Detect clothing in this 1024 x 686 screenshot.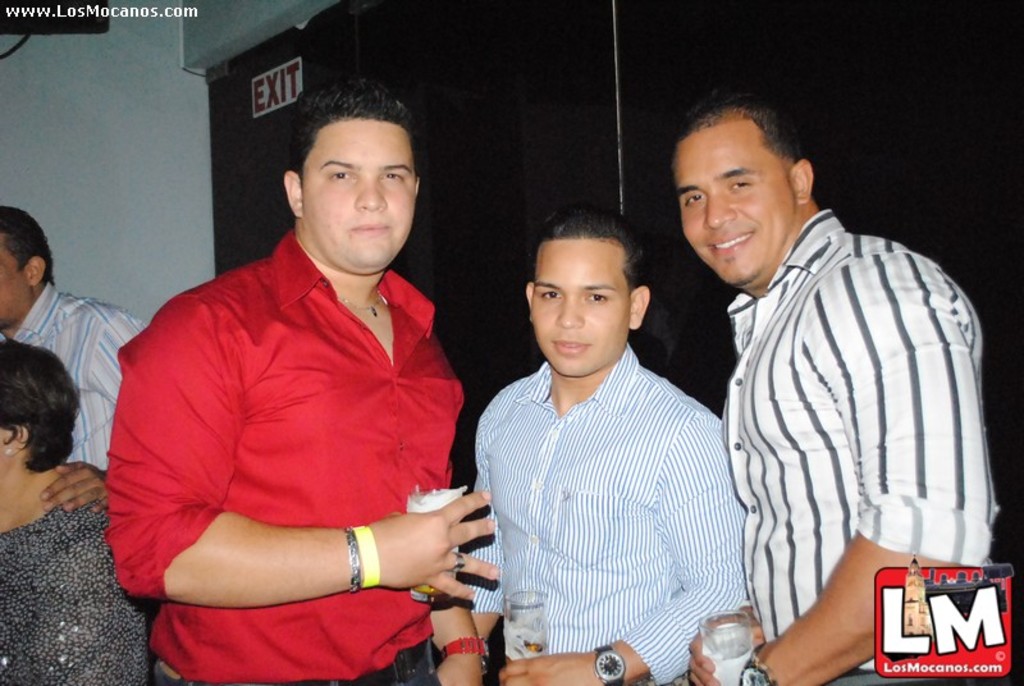
Detection: bbox=[721, 207, 983, 685].
